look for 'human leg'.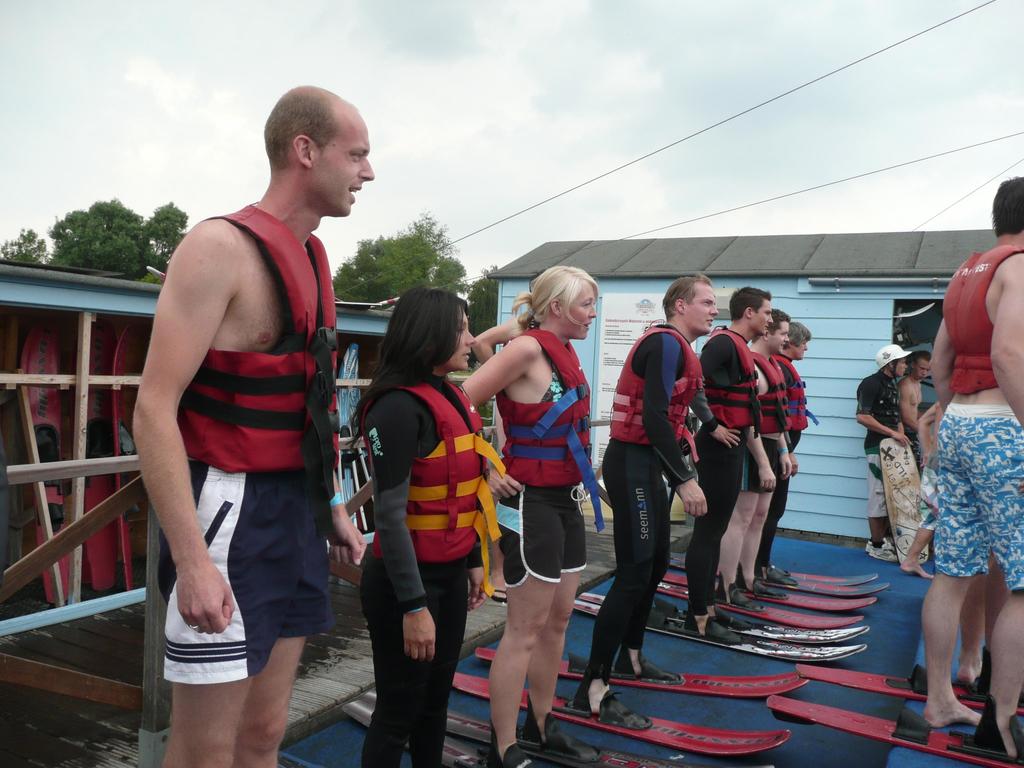
Found: {"left": 957, "top": 568, "right": 985, "bottom": 684}.
